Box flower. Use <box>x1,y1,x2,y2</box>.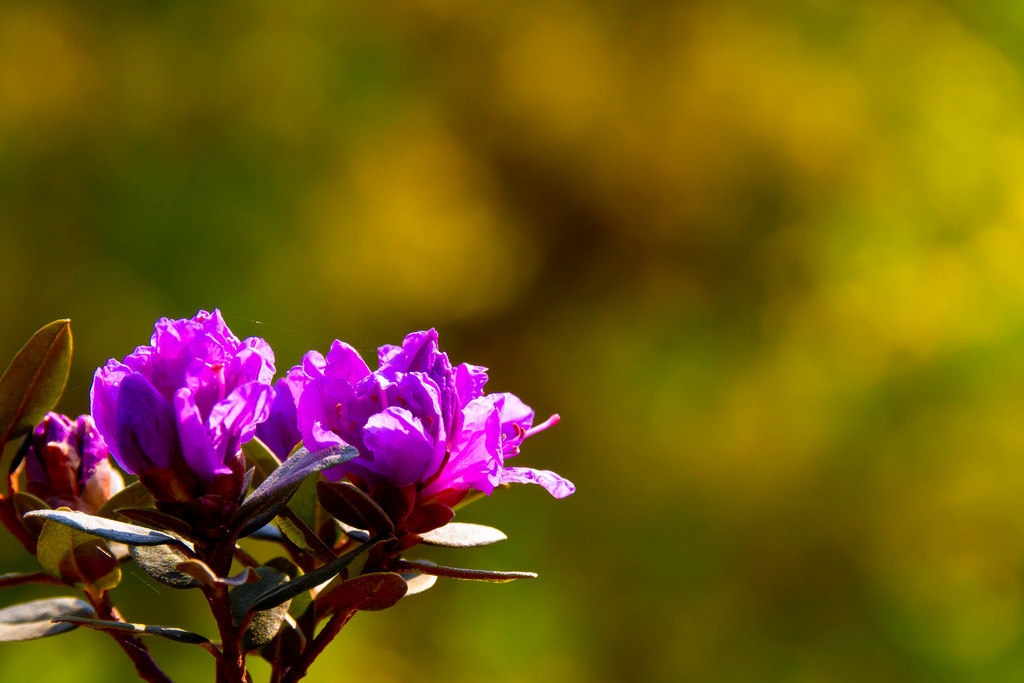
<box>16,394,126,589</box>.
